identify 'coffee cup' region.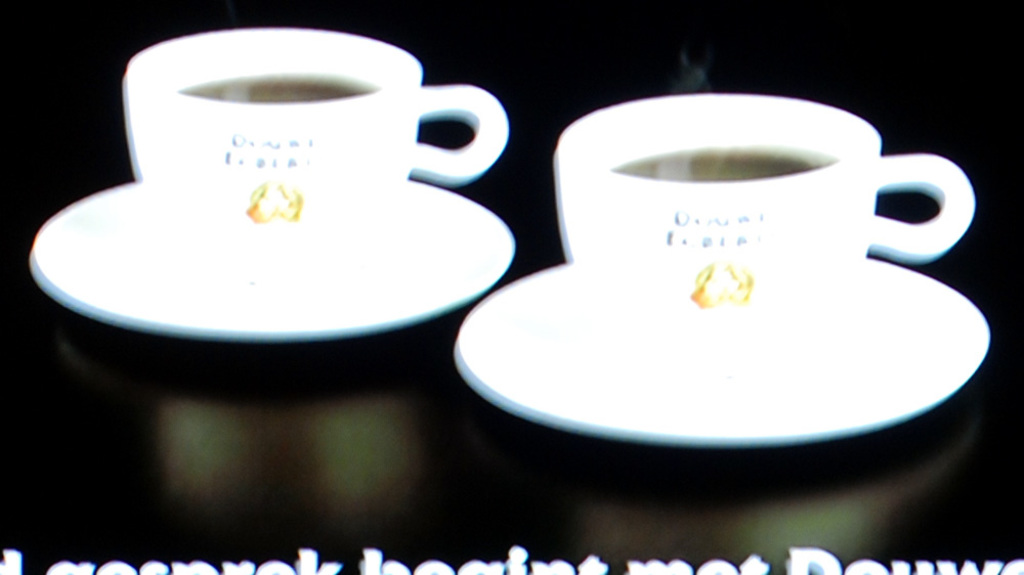
Region: (123, 27, 509, 286).
